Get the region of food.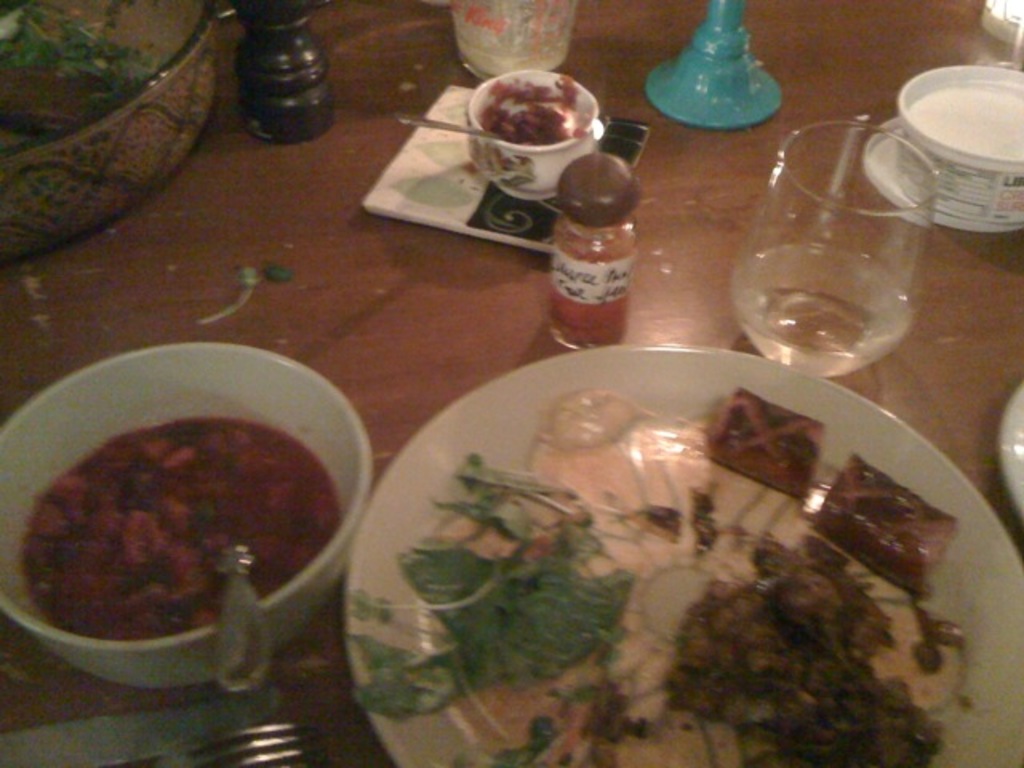
x1=488 y1=69 x2=579 y2=144.
